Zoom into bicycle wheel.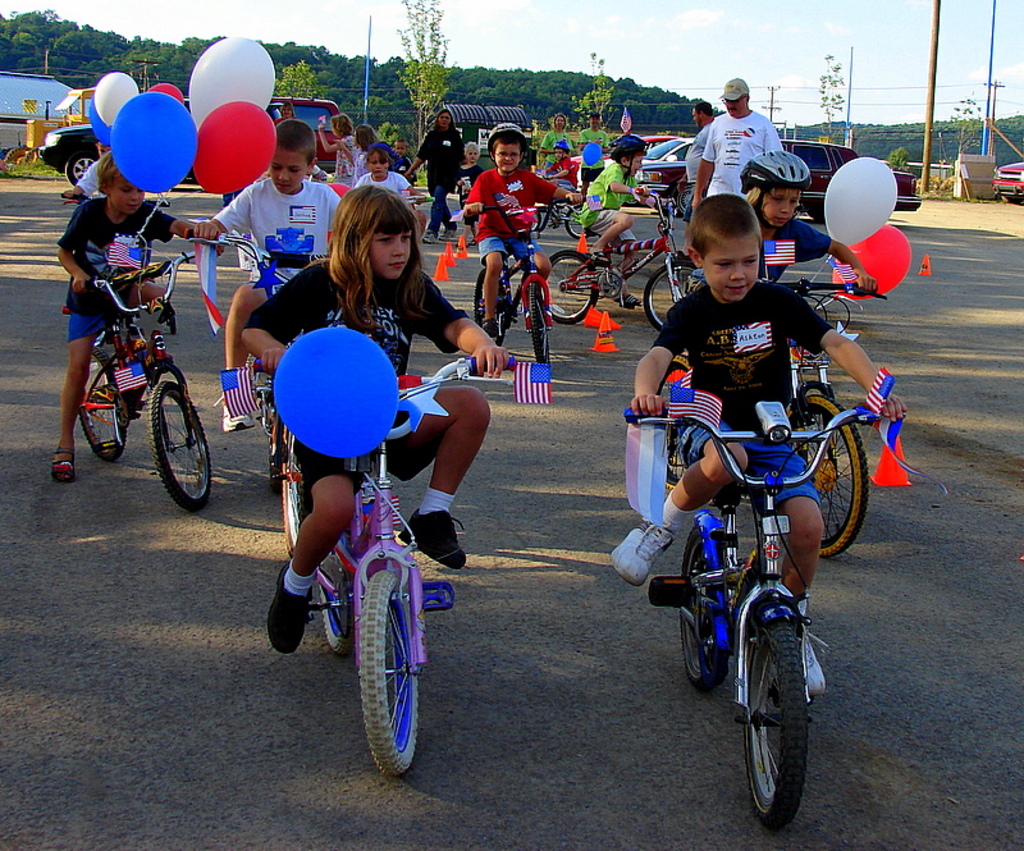
Zoom target: {"left": 672, "top": 527, "right": 732, "bottom": 688}.
